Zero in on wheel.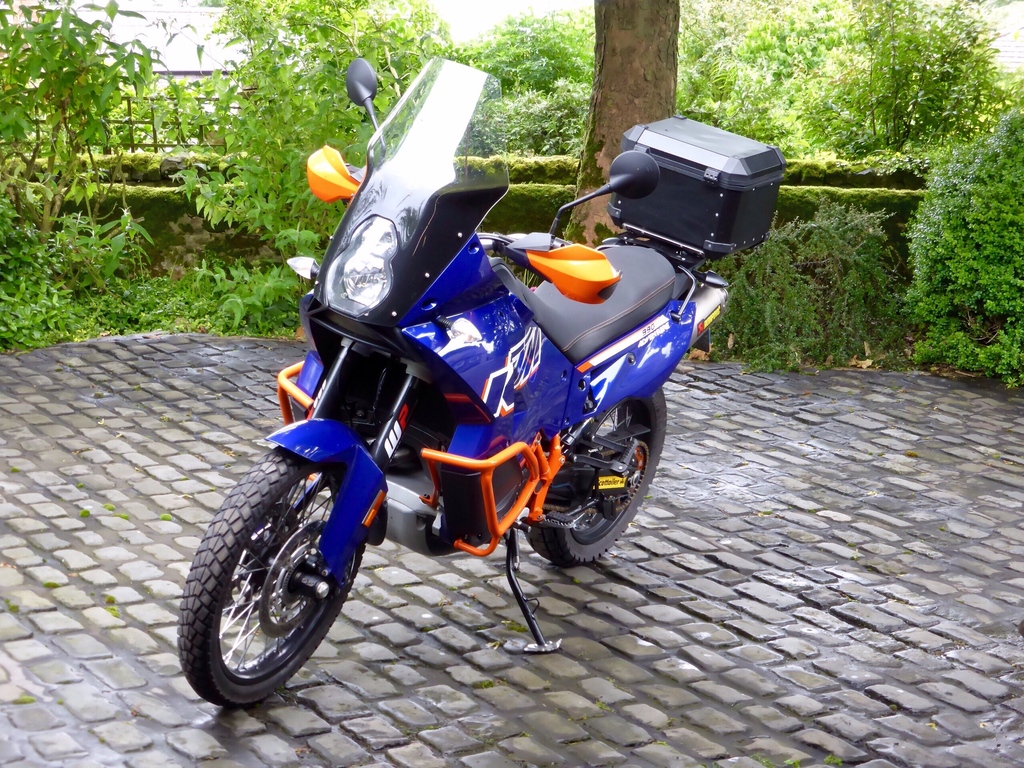
Zeroed in: 179 454 362 700.
